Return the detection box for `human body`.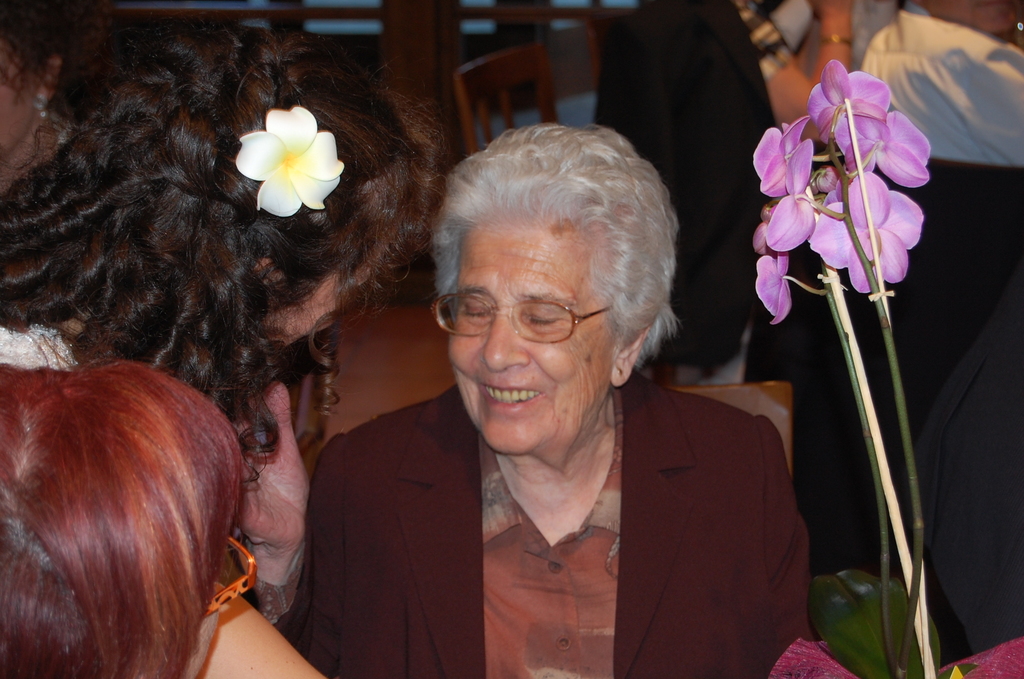
bbox(340, 136, 826, 674).
